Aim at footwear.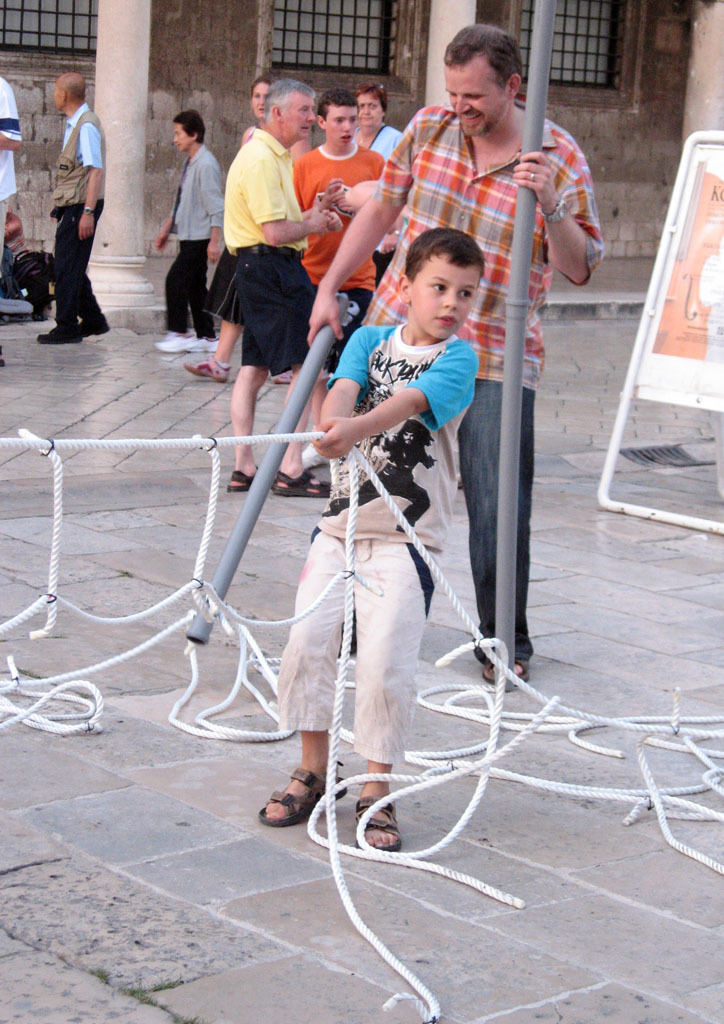
Aimed at <box>192,336,213,352</box>.
